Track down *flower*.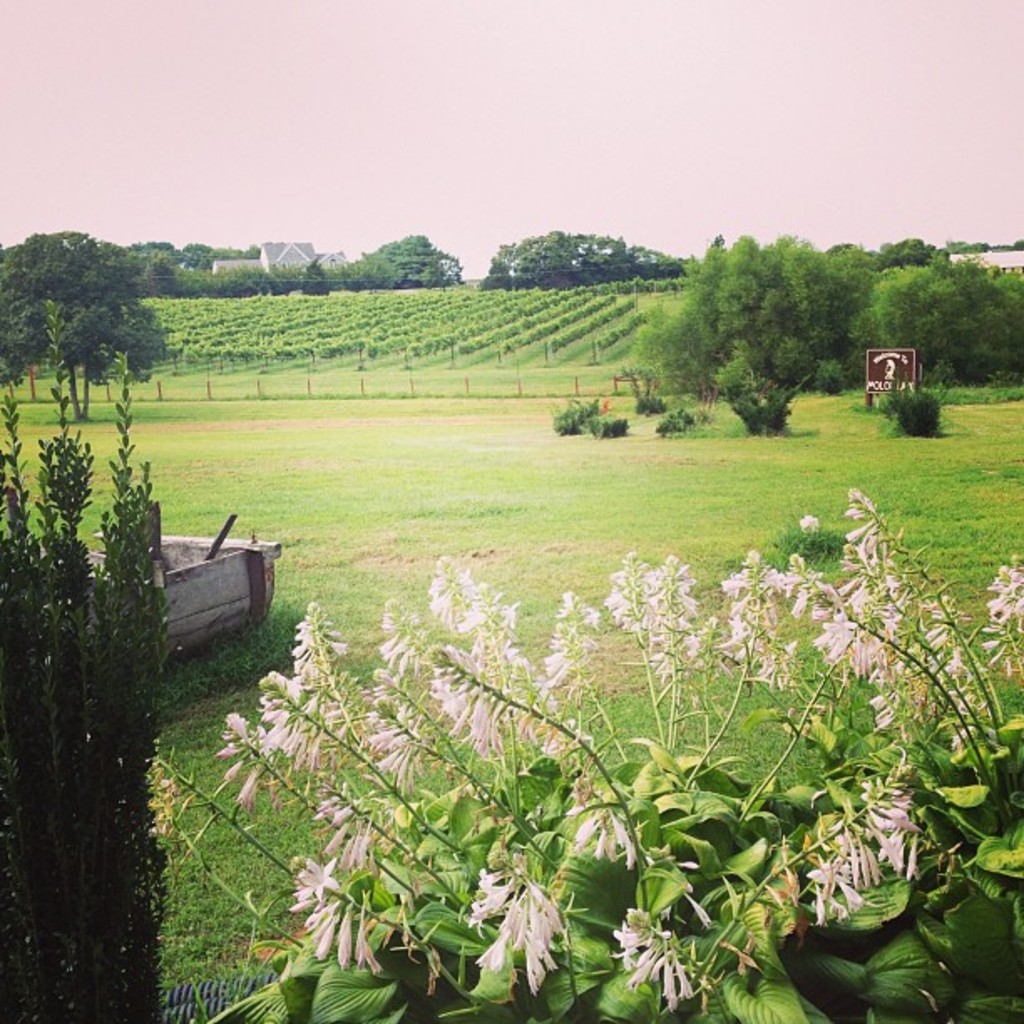
Tracked to l=651, t=559, r=703, b=678.
